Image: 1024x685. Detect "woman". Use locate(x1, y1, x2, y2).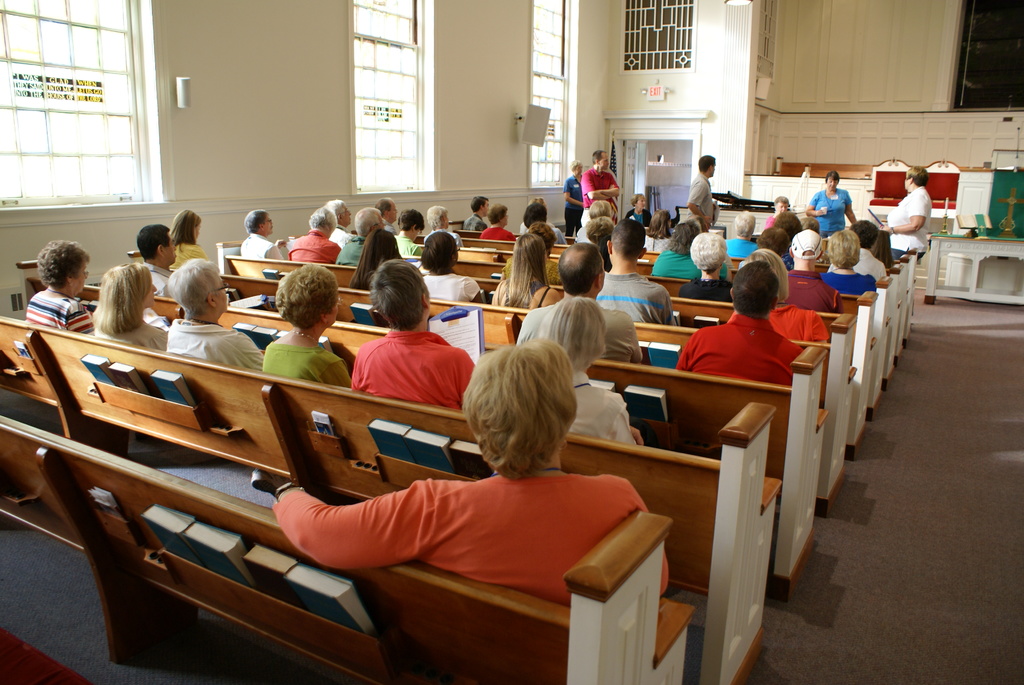
locate(275, 340, 671, 606).
